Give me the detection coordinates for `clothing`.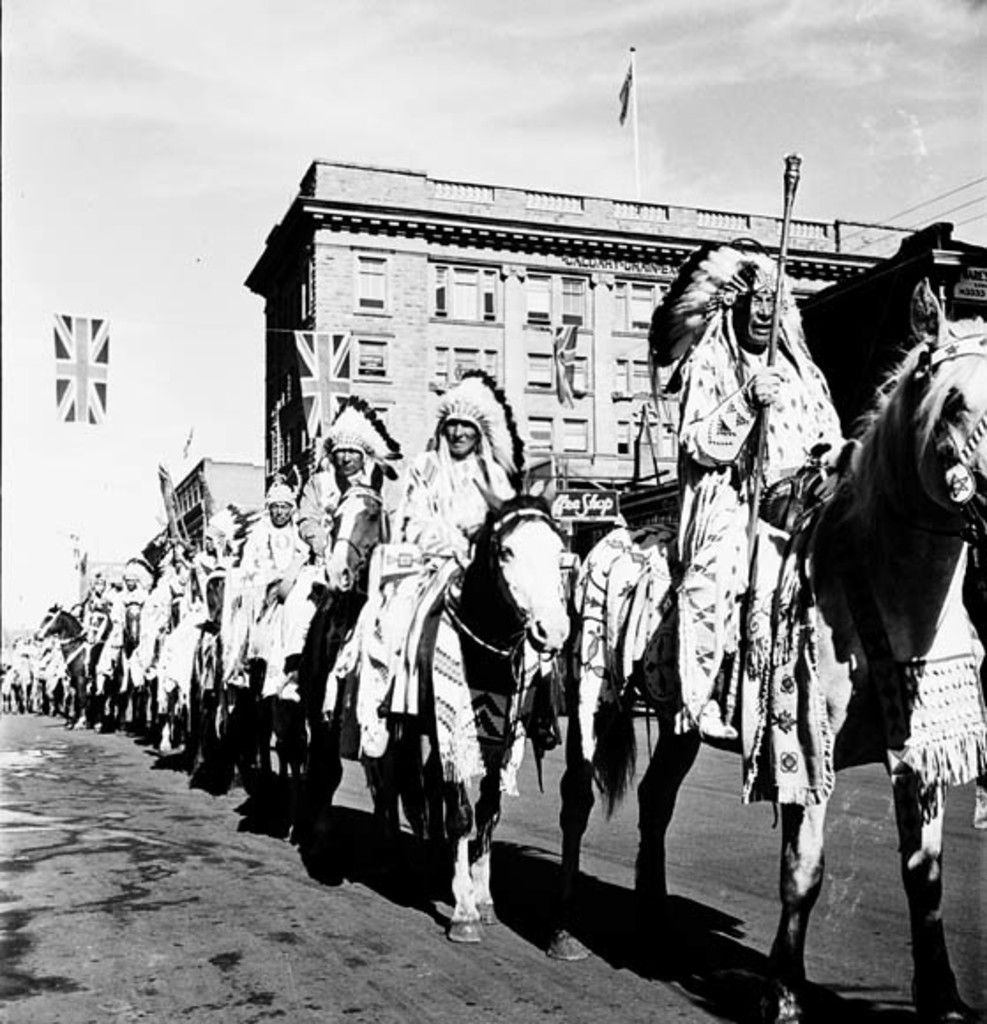
bbox(171, 549, 238, 685).
